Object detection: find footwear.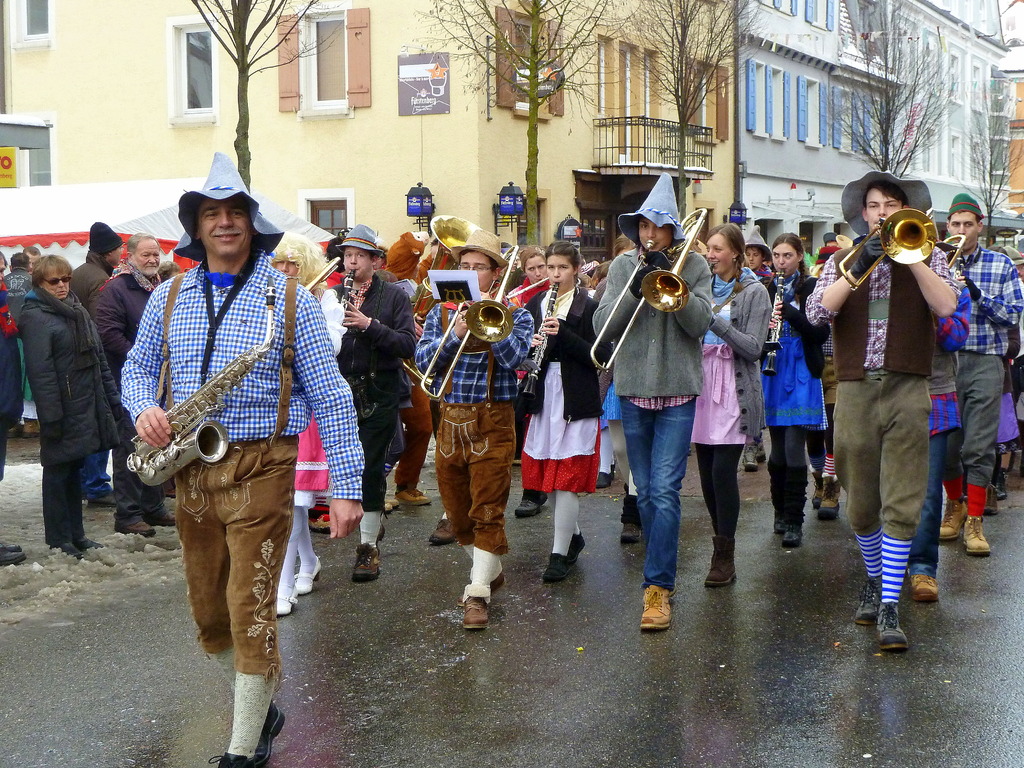
select_region(941, 500, 968, 538).
